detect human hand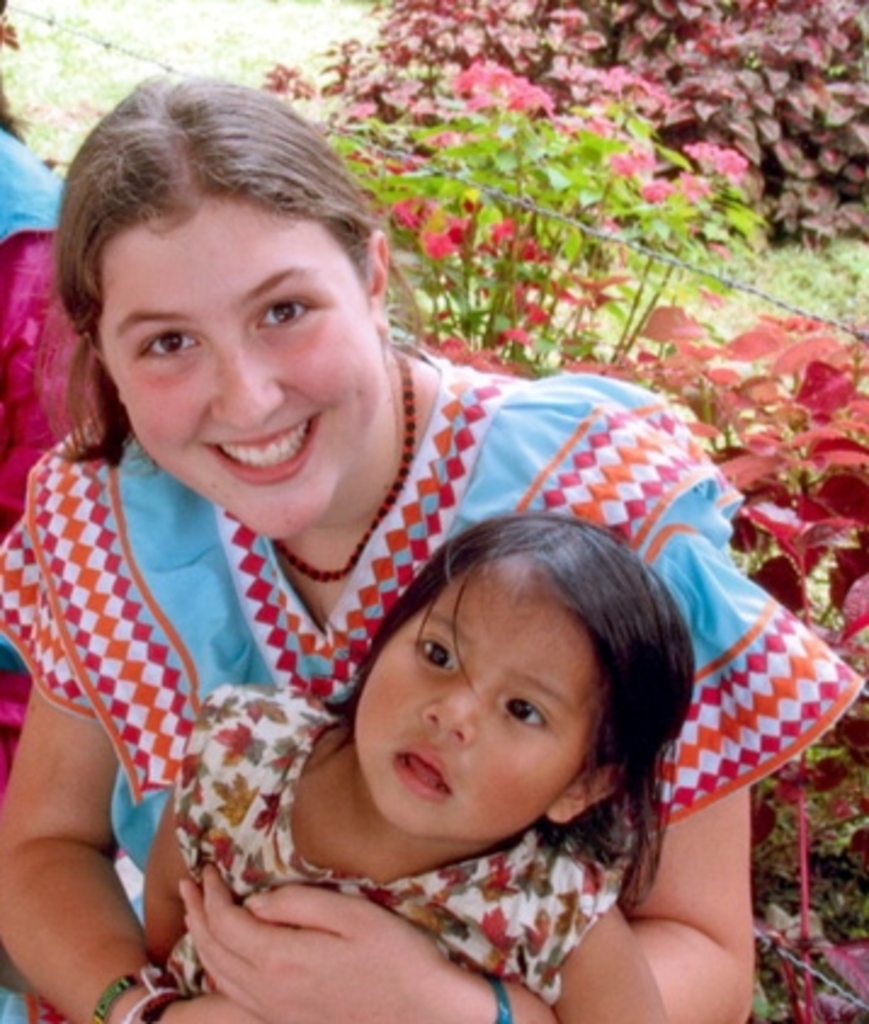
158,825,415,1000
